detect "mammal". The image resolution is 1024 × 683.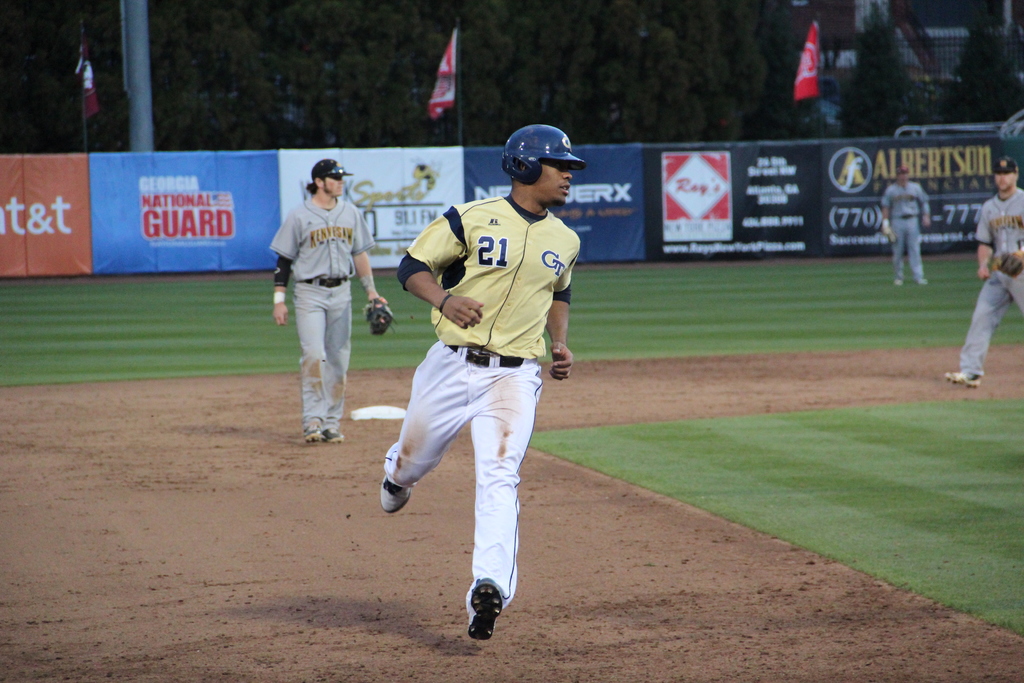
268, 161, 381, 440.
